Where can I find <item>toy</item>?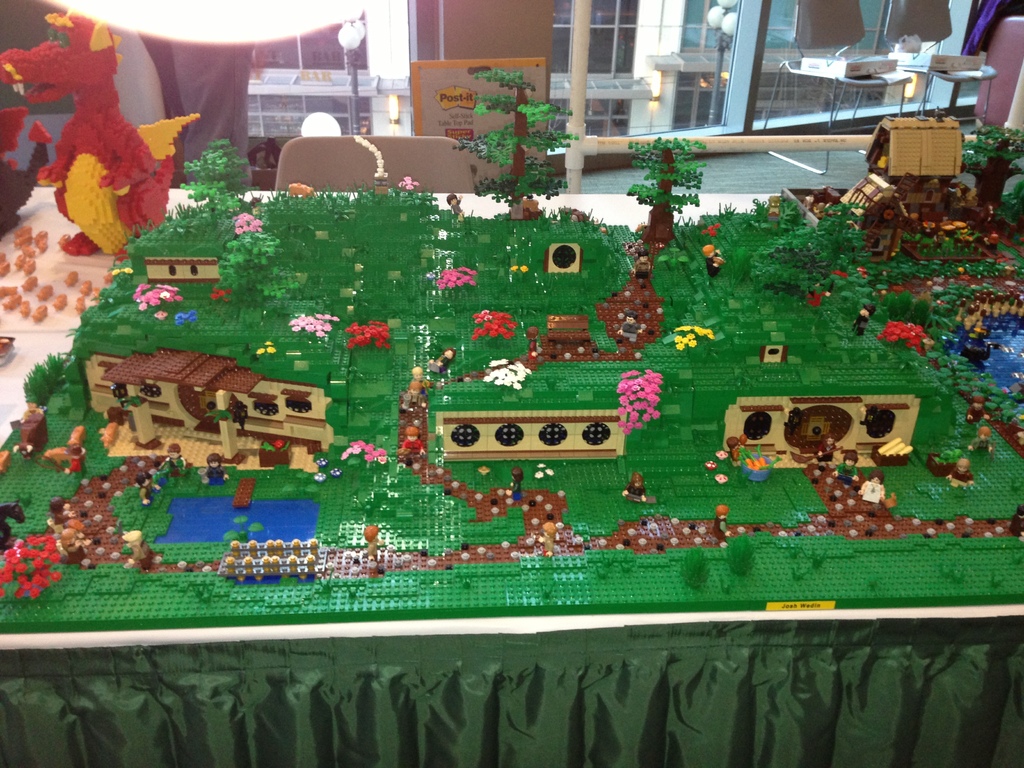
You can find it at x1=401, y1=387, x2=424, y2=413.
